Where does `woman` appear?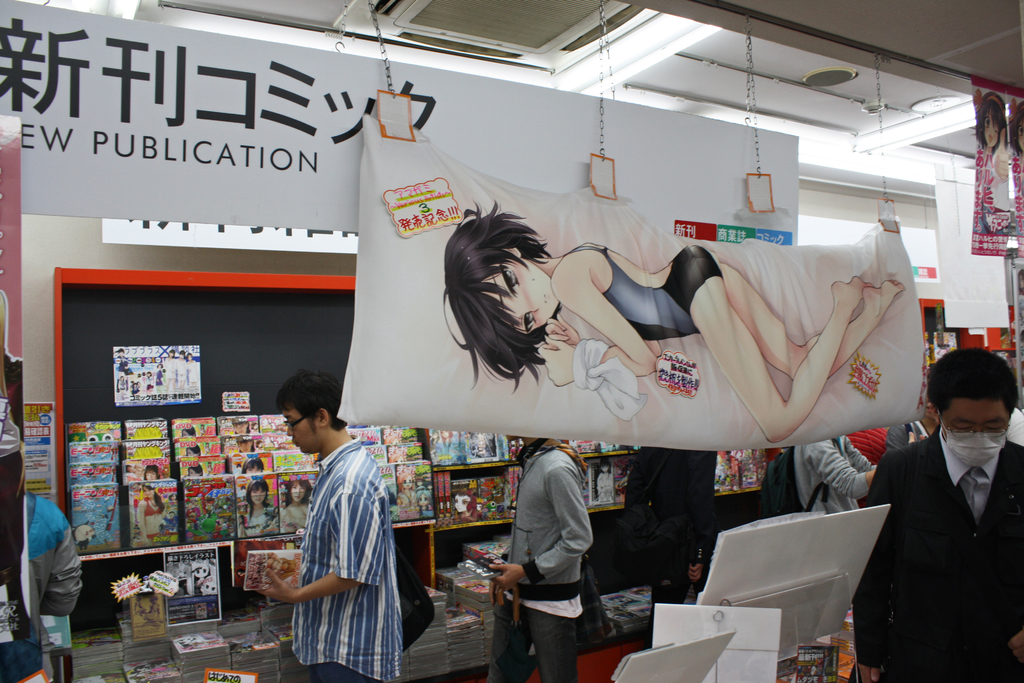
Appears at detection(187, 352, 200, 388).
